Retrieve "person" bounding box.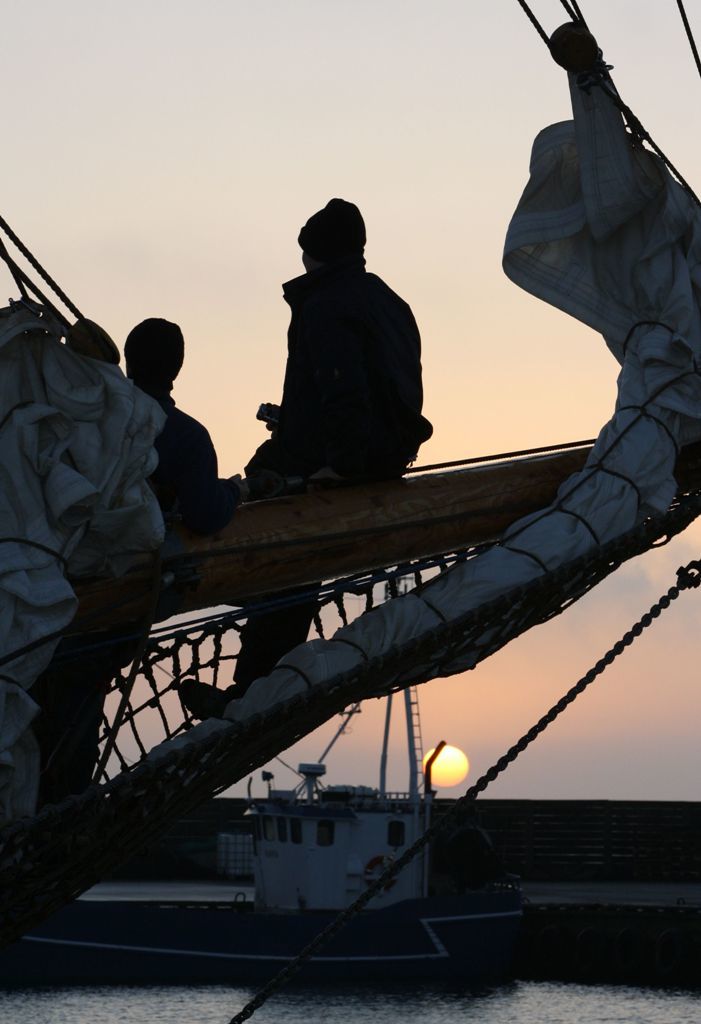
Bounding box: bbox=[174, 196, 433, 719].
